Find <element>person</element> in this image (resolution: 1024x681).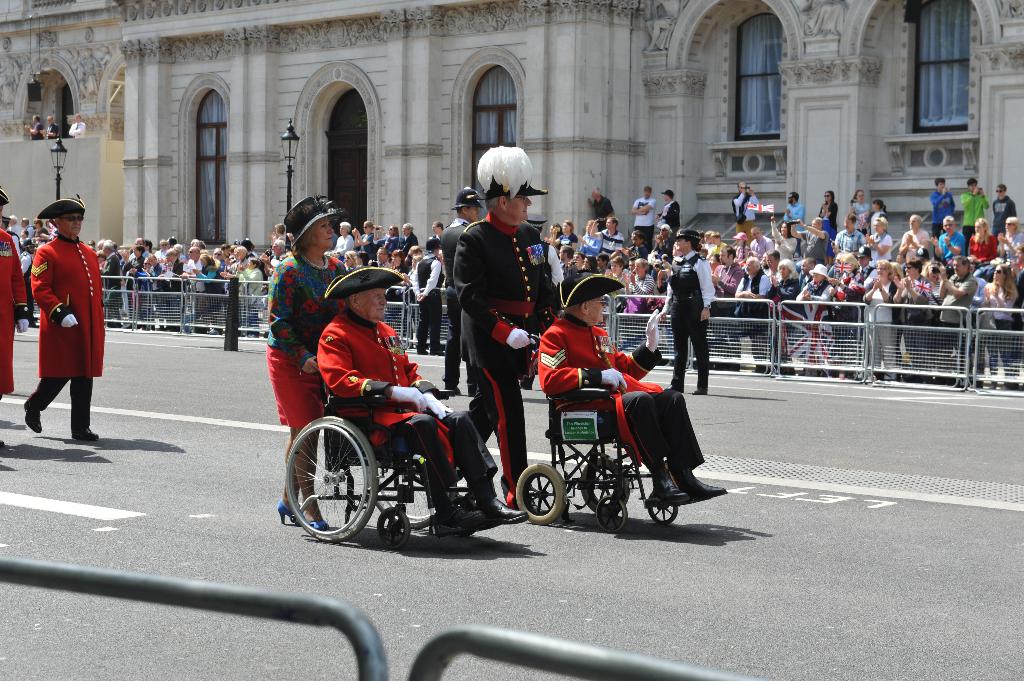
[x1=735, y1=234, x2=747, y2=261].
